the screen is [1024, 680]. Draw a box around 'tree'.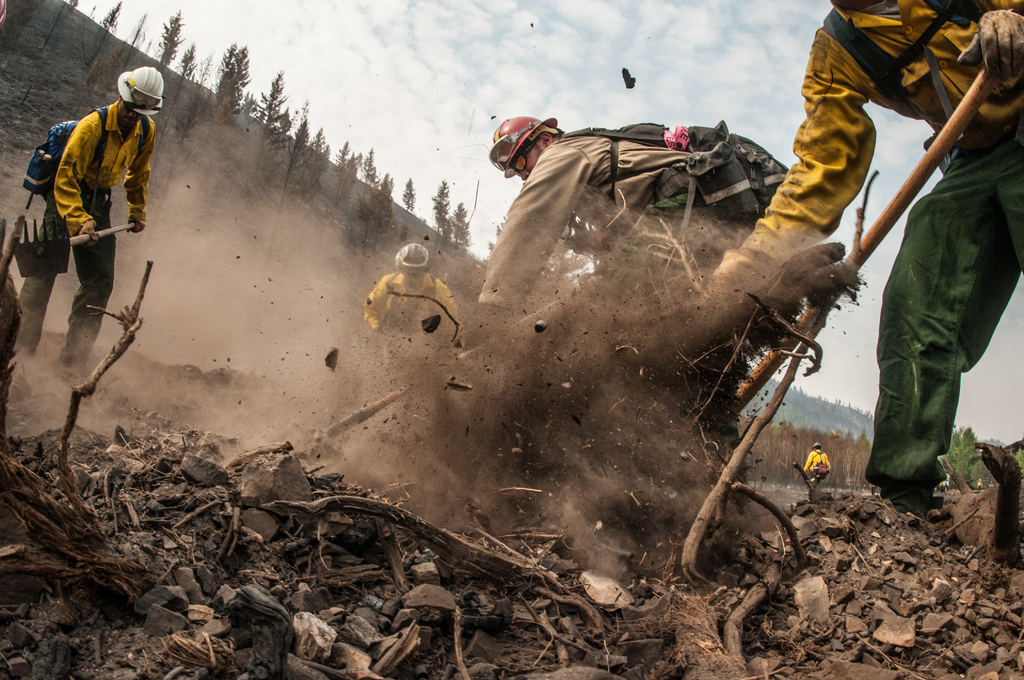
[left=953, top=423, right=1002, bottom=491].
